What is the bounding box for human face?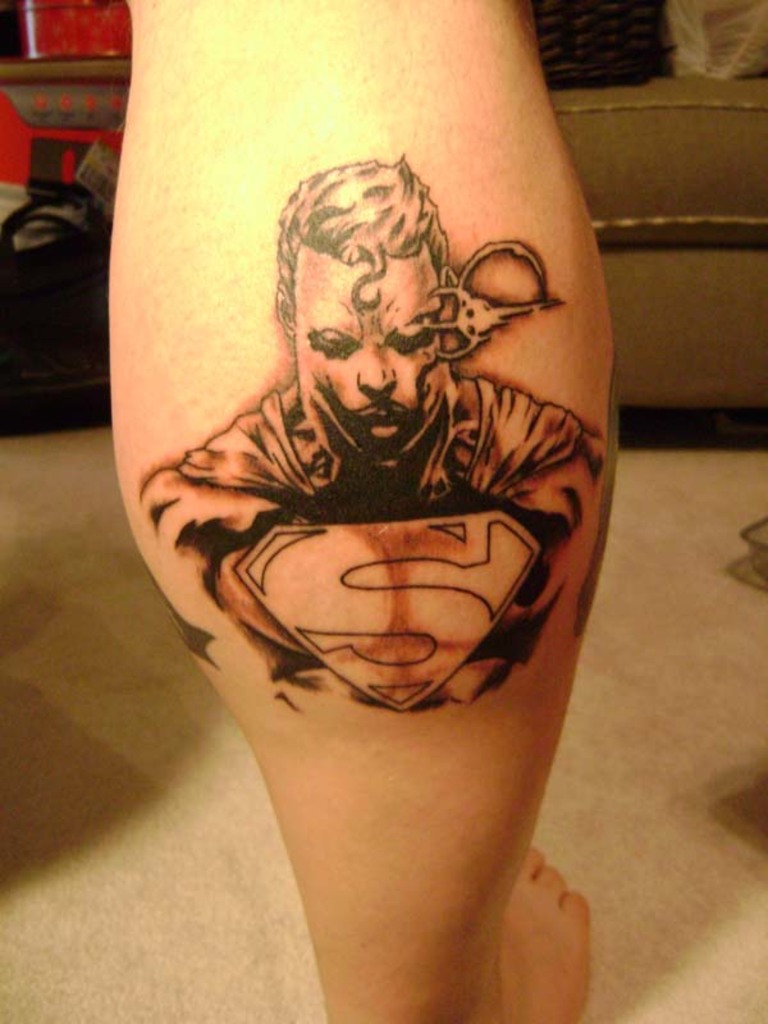
[left=288, top=260, right=454, bottom=452].
